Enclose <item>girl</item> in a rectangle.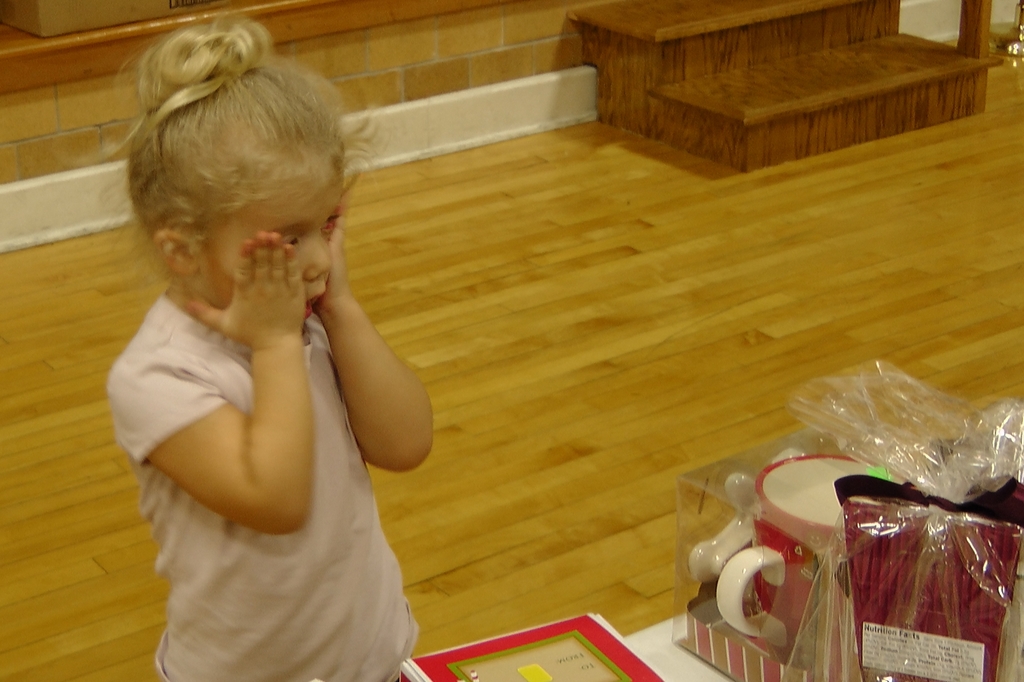
<bbox>109, 13, 433, 681</bbox>.
